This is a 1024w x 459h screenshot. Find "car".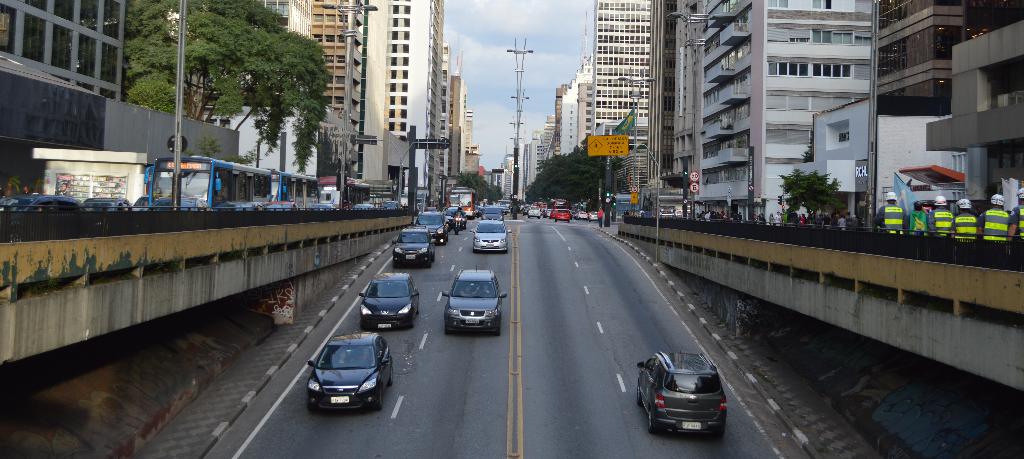
Bounding box: 634:352:734:432.
